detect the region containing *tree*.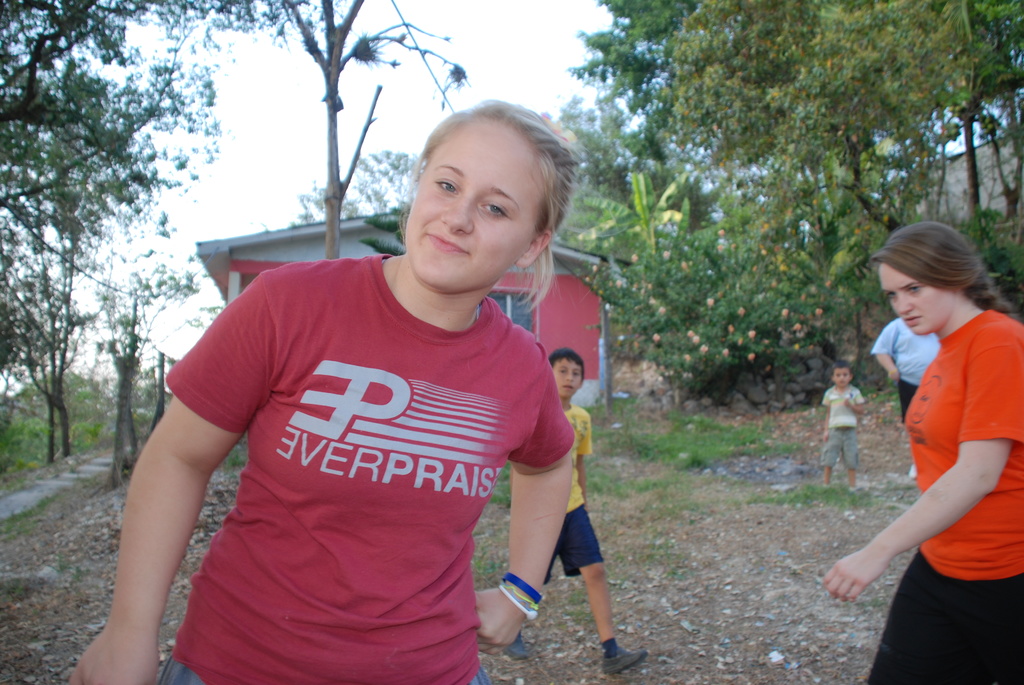
region(0, 0, 469, 260).
